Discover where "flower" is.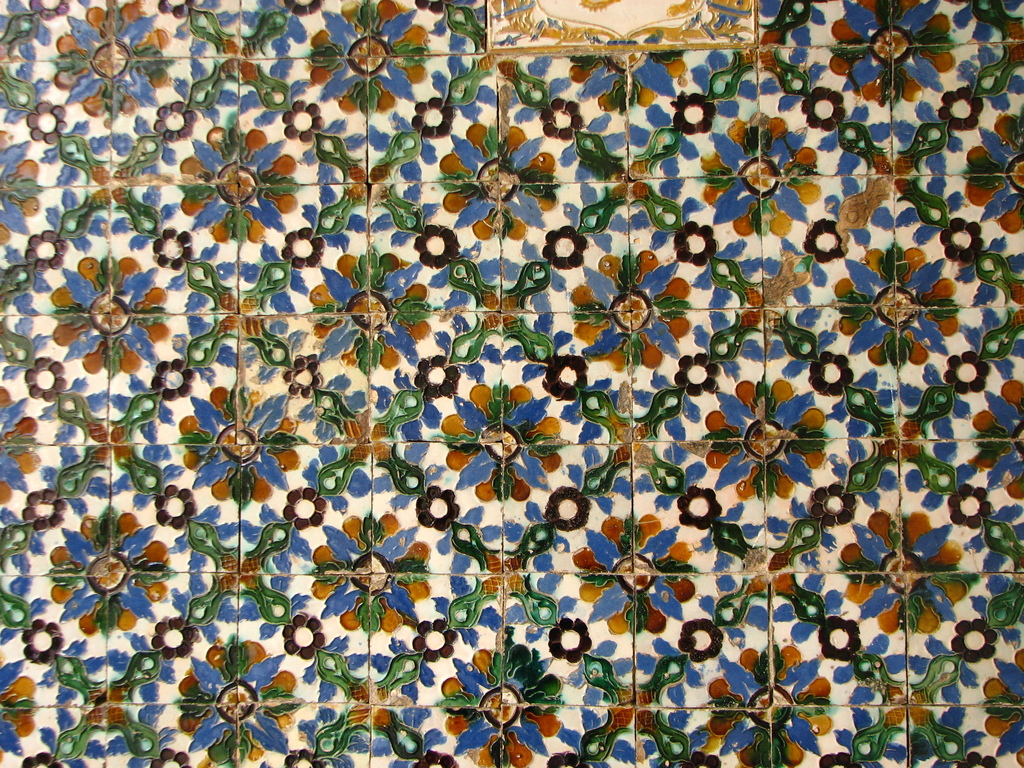
Discovered at pyautogui.locateOnScreen(0, 131, 49, 250).
